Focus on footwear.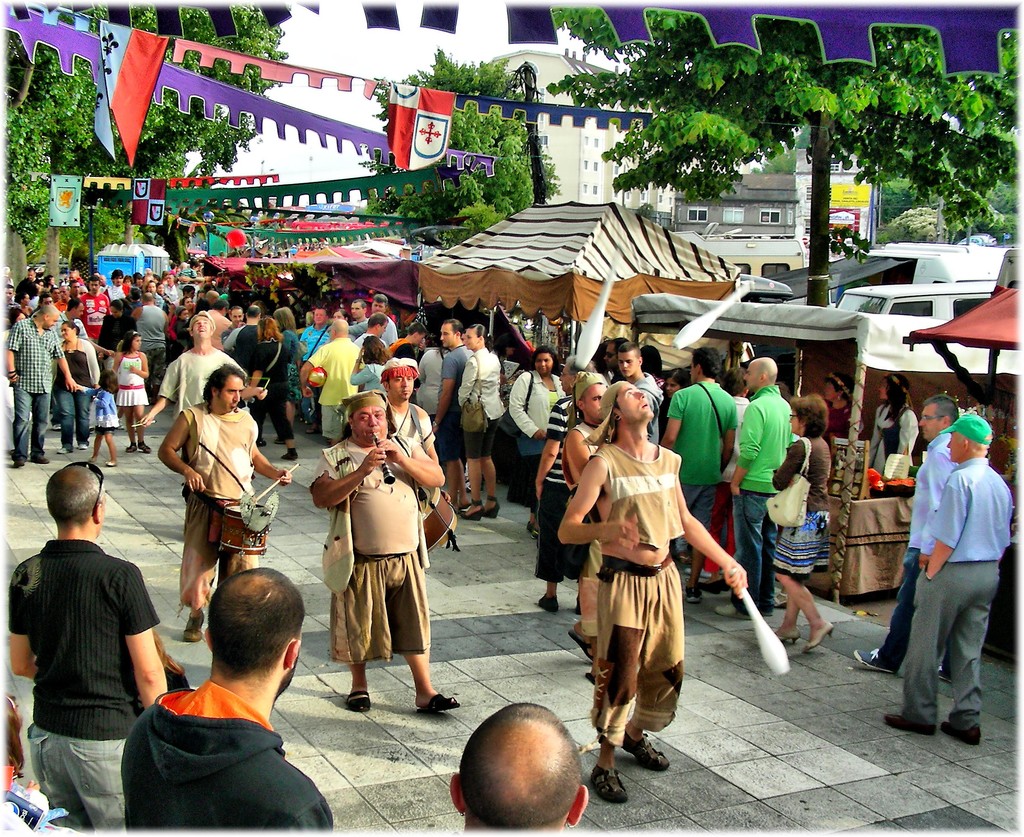
Focused at (941,720,984,742).
